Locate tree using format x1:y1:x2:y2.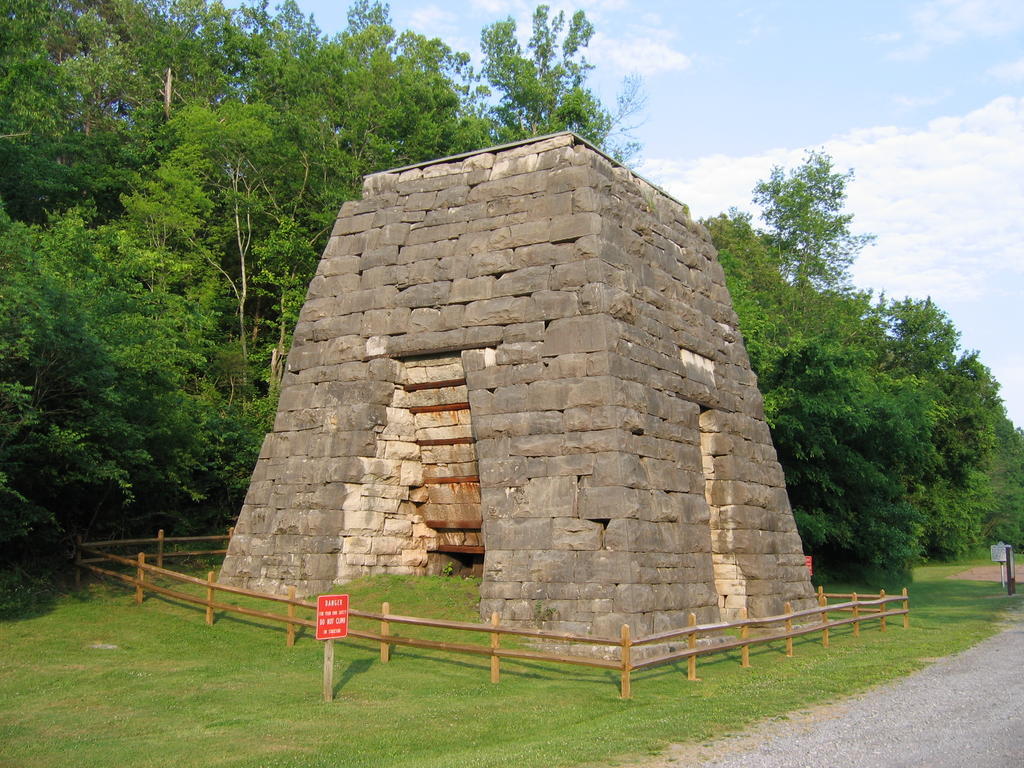
0:195:221:577.
